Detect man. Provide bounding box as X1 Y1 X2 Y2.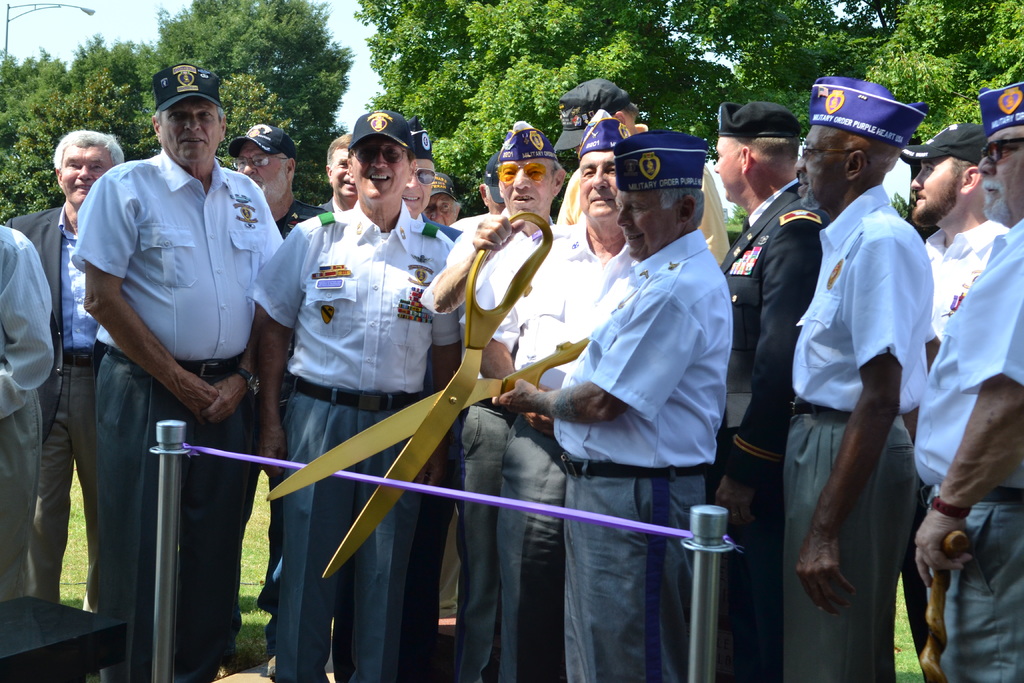
53 85 278 638.
